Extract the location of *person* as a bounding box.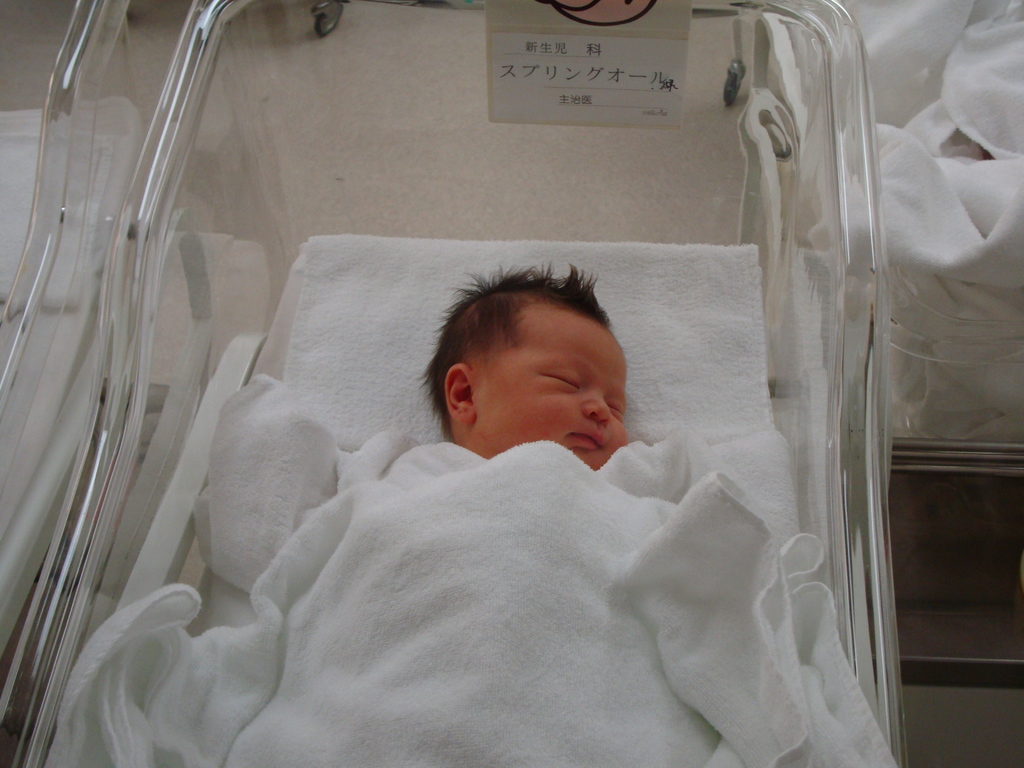
{"x1": 412, "y1": 258, "x2": 633, "y2": 470}.
